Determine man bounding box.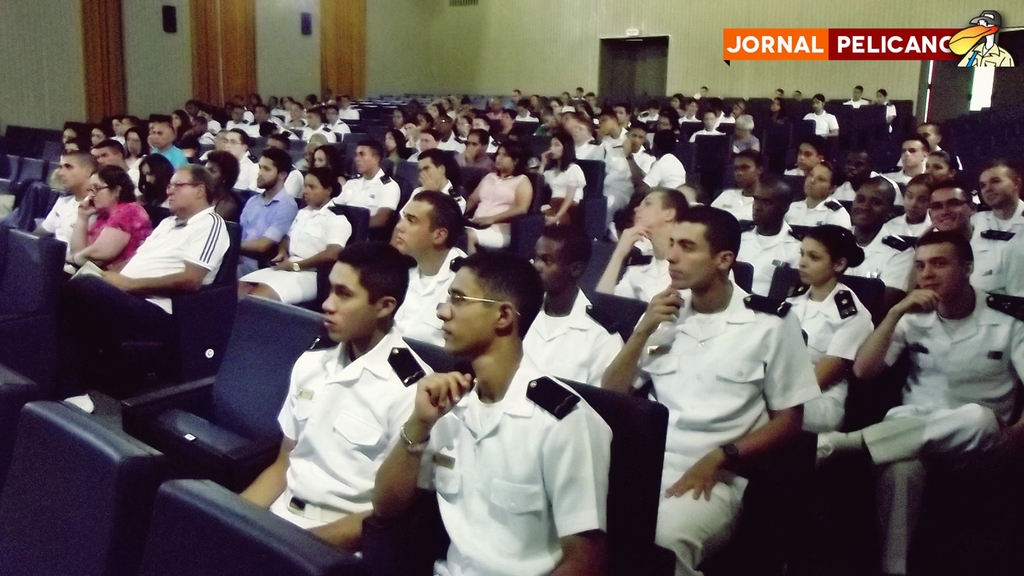
Determined: {"x1": 432, "y1": 116, "x2": 465, "y2": 150}.
